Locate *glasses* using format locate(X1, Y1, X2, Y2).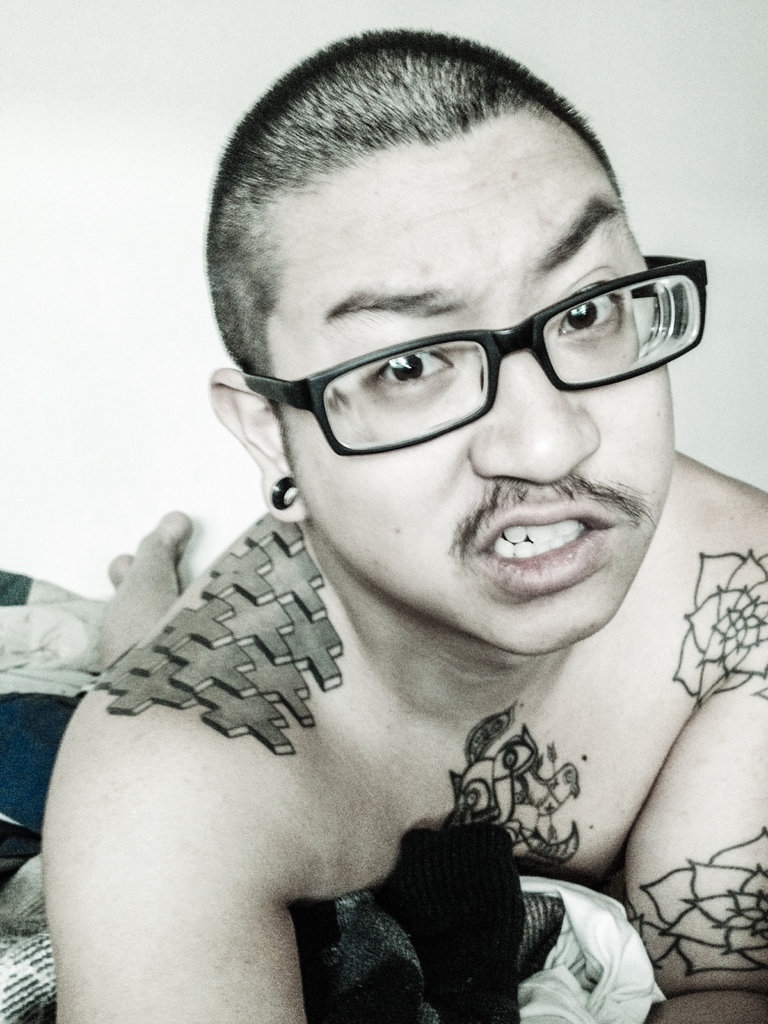
locate(245, 253, 716, 463).
